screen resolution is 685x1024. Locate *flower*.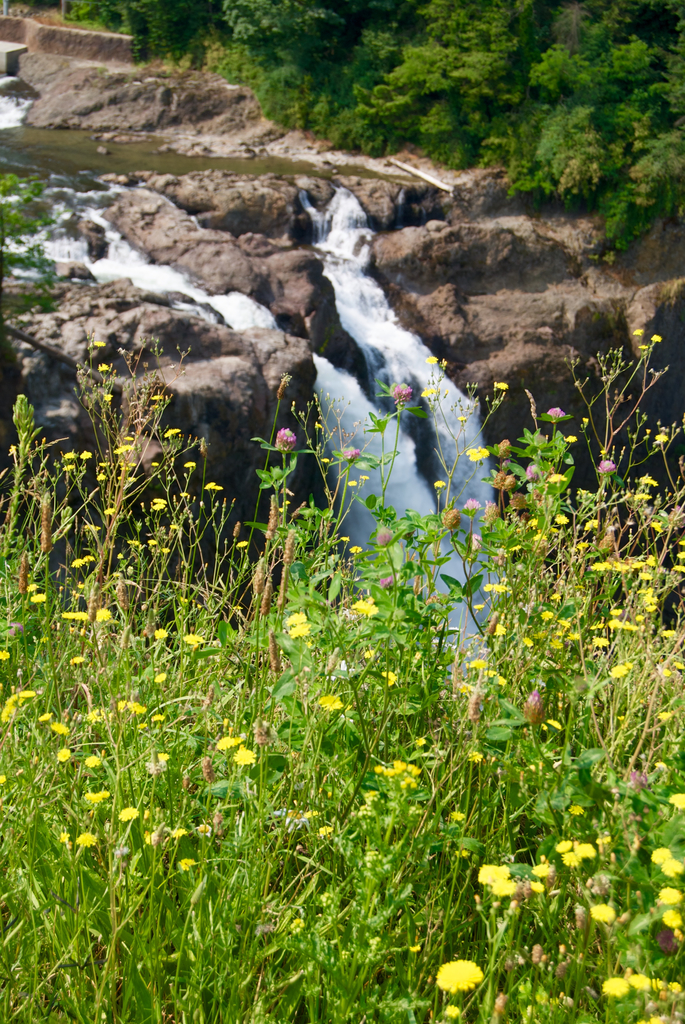
pyautogui.locateOnScreen(74, 833, 95, 847).
